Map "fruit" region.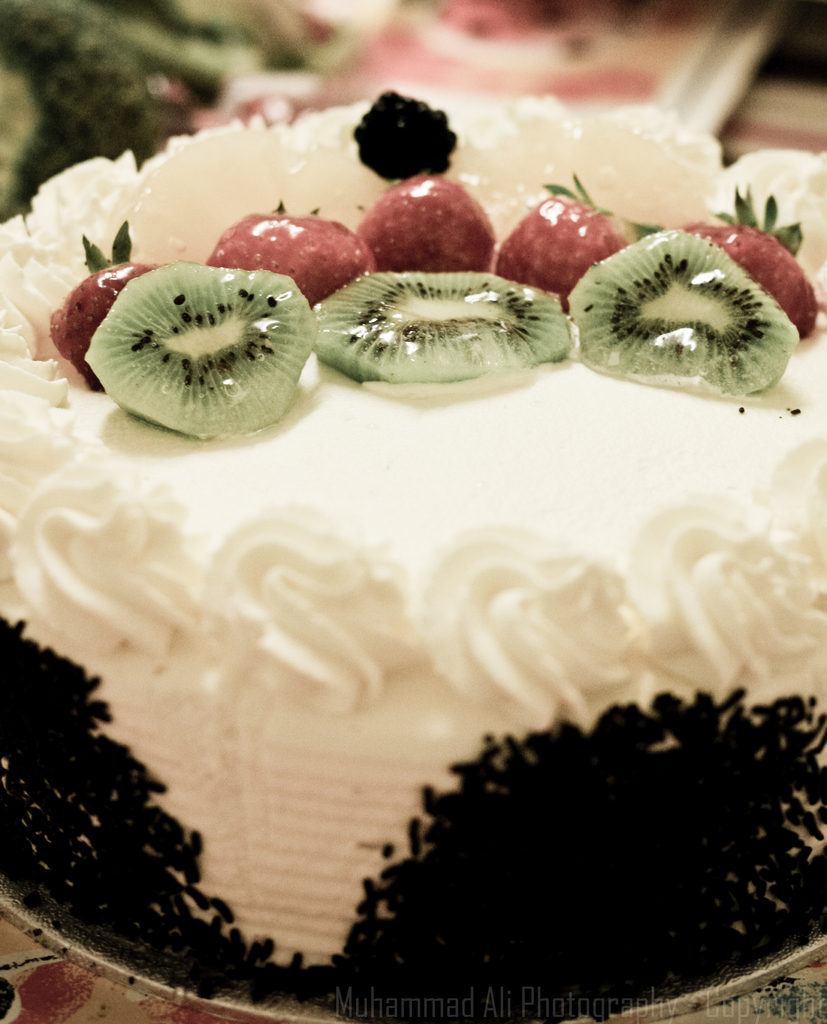
Mapped to (x1=205, y1=200, x2=372, y2=305).
